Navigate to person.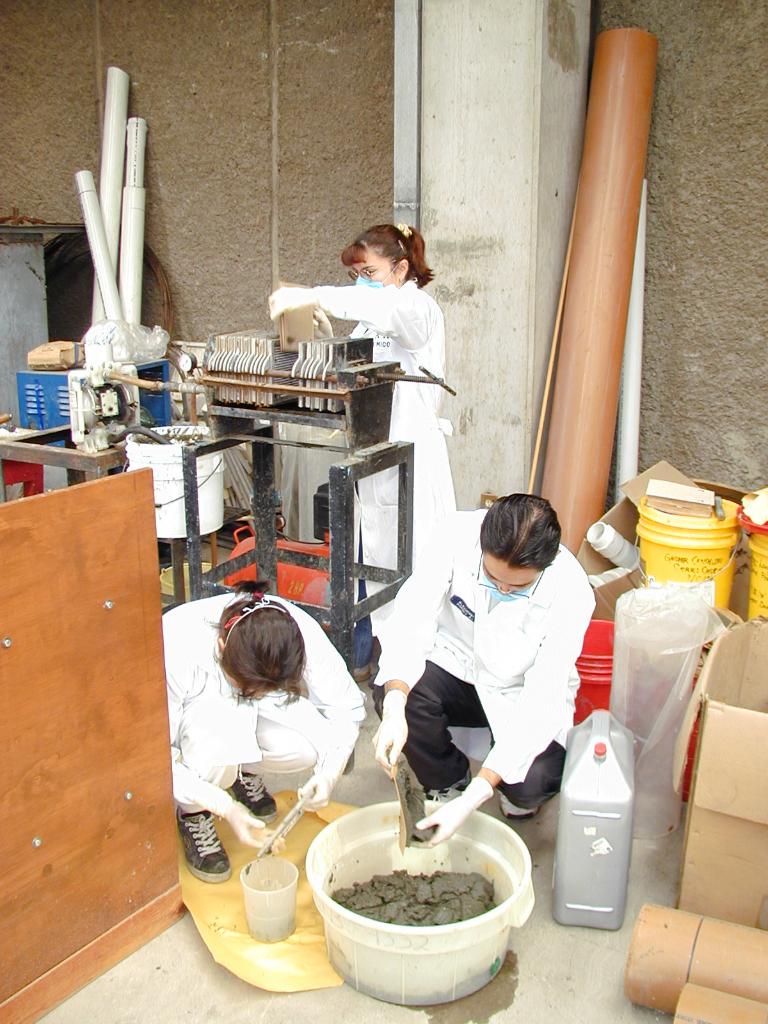
Navigation target: locate(264, 223, 461, 659).
